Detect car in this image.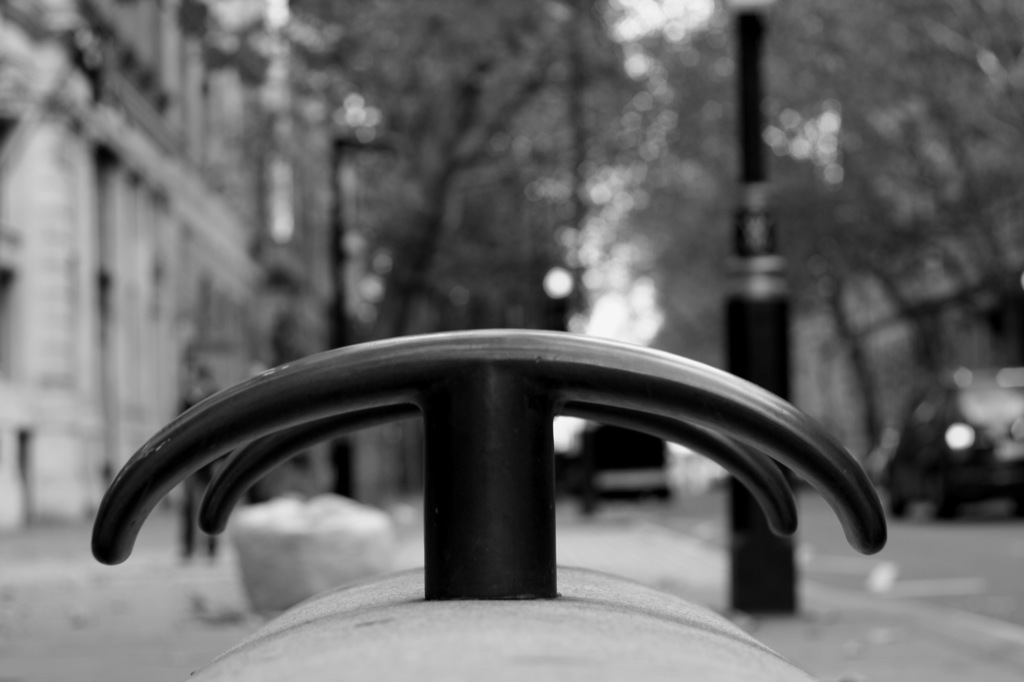
Detection: x1=865 y1=366 x2=1023 y2=523.
